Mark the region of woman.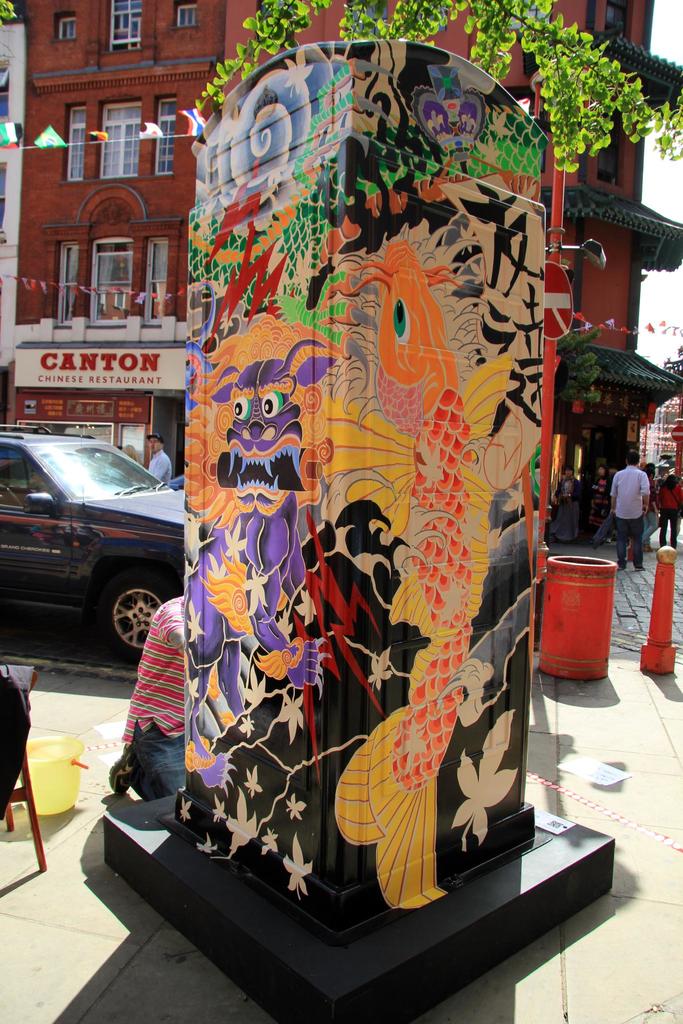
Region: <bbox>583, 462, 616, 545</bbox>.
